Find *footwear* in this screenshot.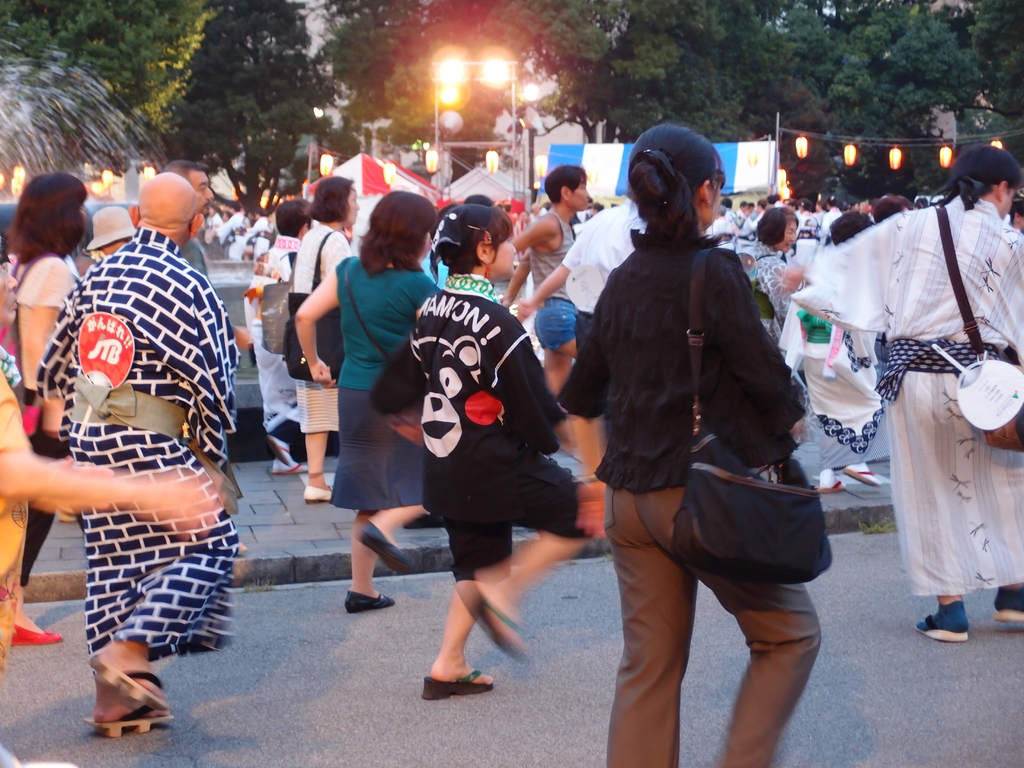
The bounding box for *footwear* is (271, 464, 312, 477).
